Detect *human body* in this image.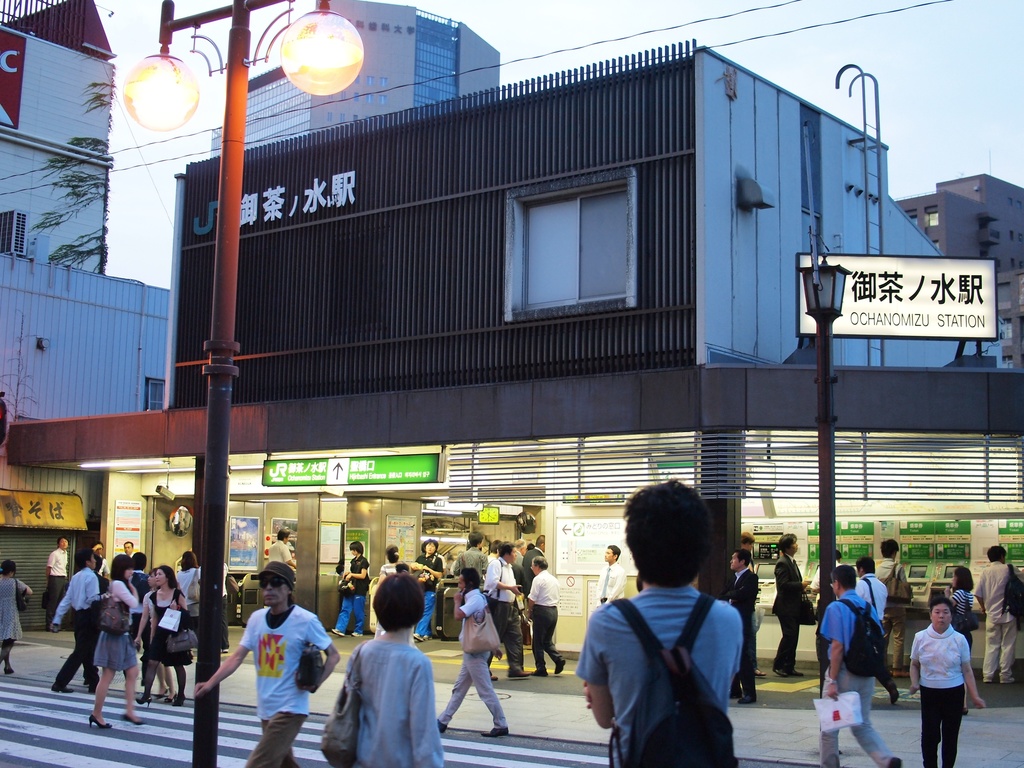
Detection: pyautogui.locateOnScreen(944, 590, 977, 716).
